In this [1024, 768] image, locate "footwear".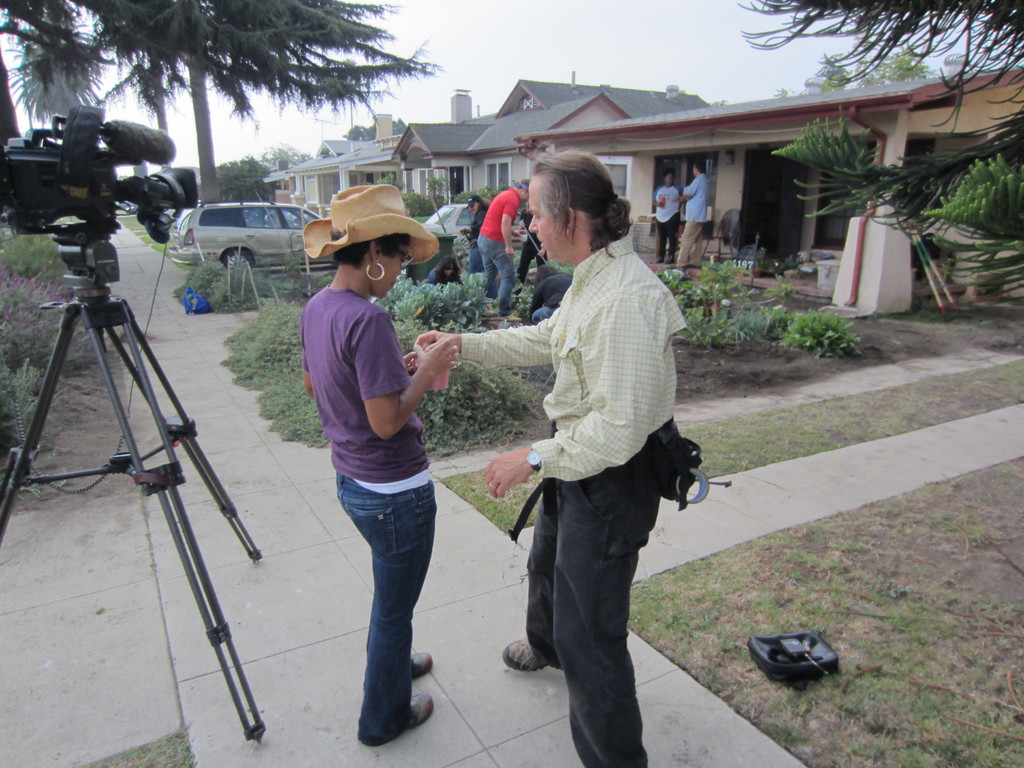
Bounding box: <region>405, 651, 428, 680</region>.
